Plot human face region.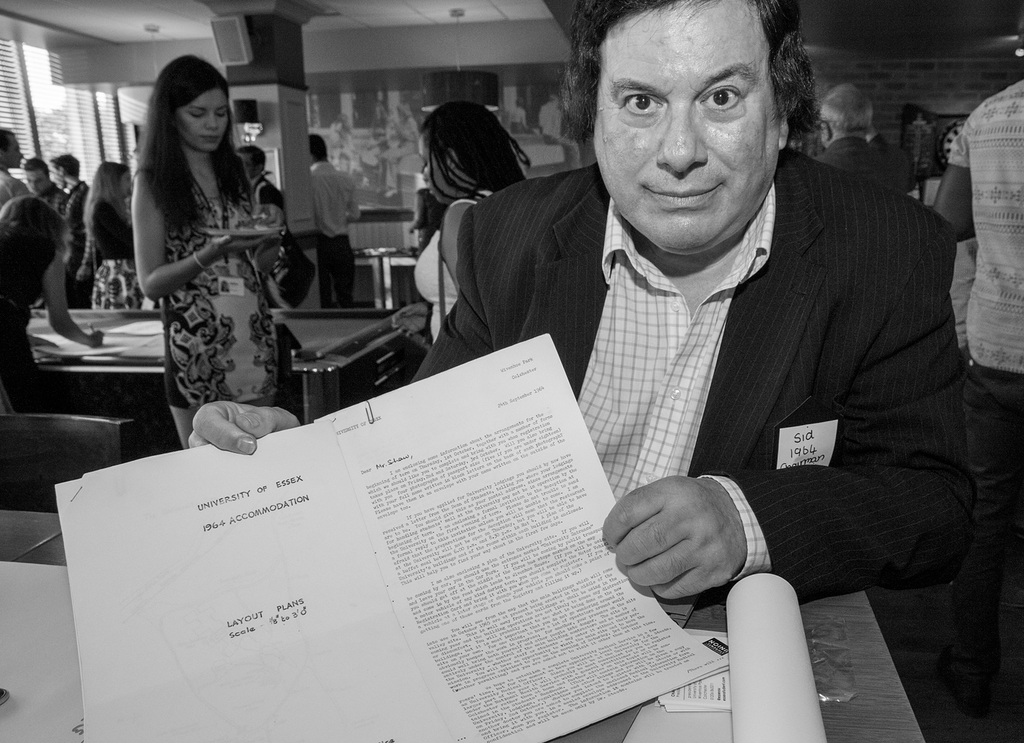
Plotted at detection(417, 132, 462, 211).
